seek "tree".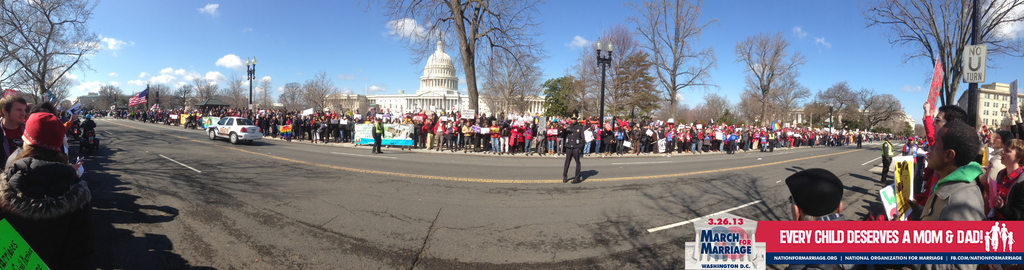
x1=385 y1=0 x2=531 y2=122.
